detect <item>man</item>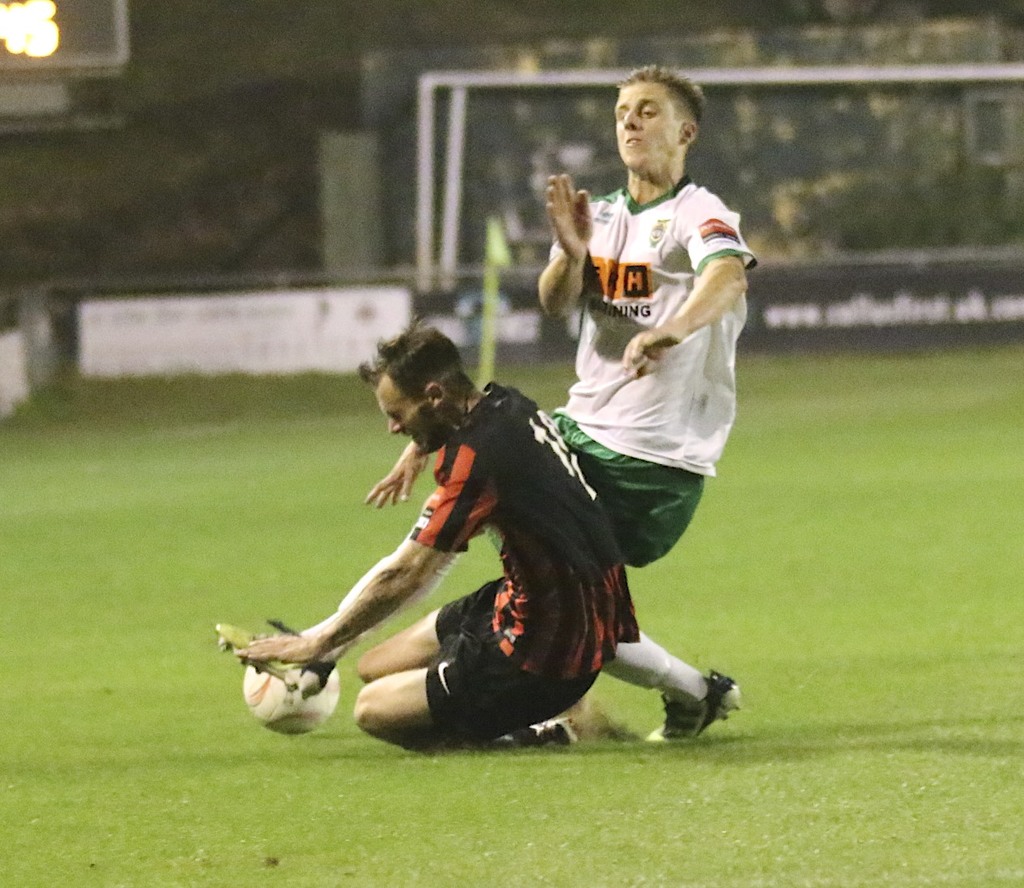
detection(520, 69, 768, 743)
